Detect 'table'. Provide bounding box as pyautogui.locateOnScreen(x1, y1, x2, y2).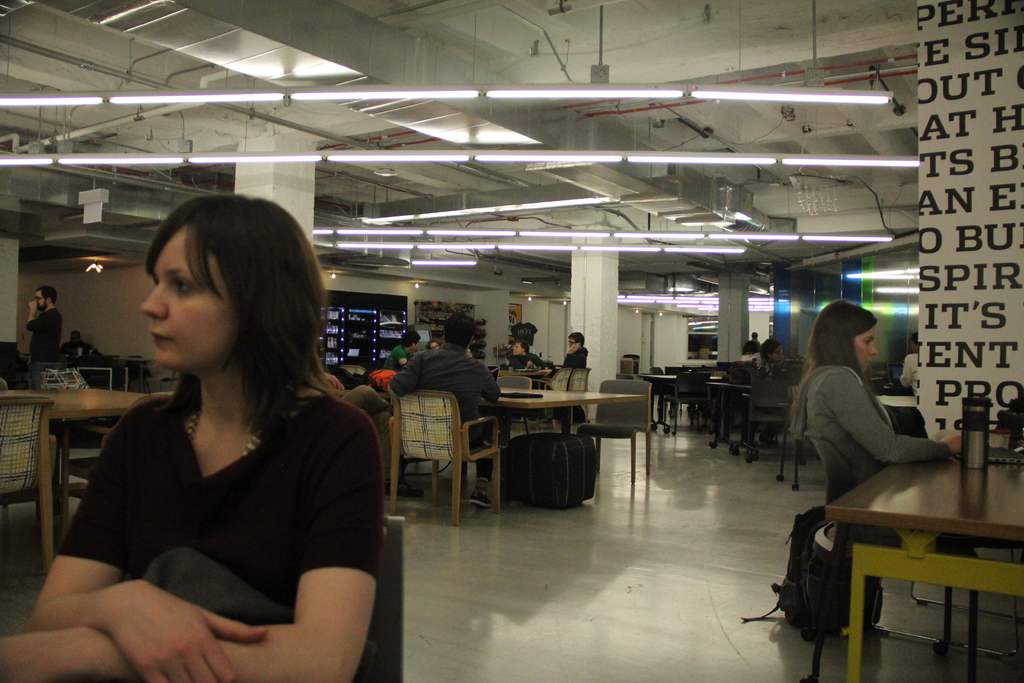
pyautogui.locateOnScreen(815, 443, 1018, 671).
